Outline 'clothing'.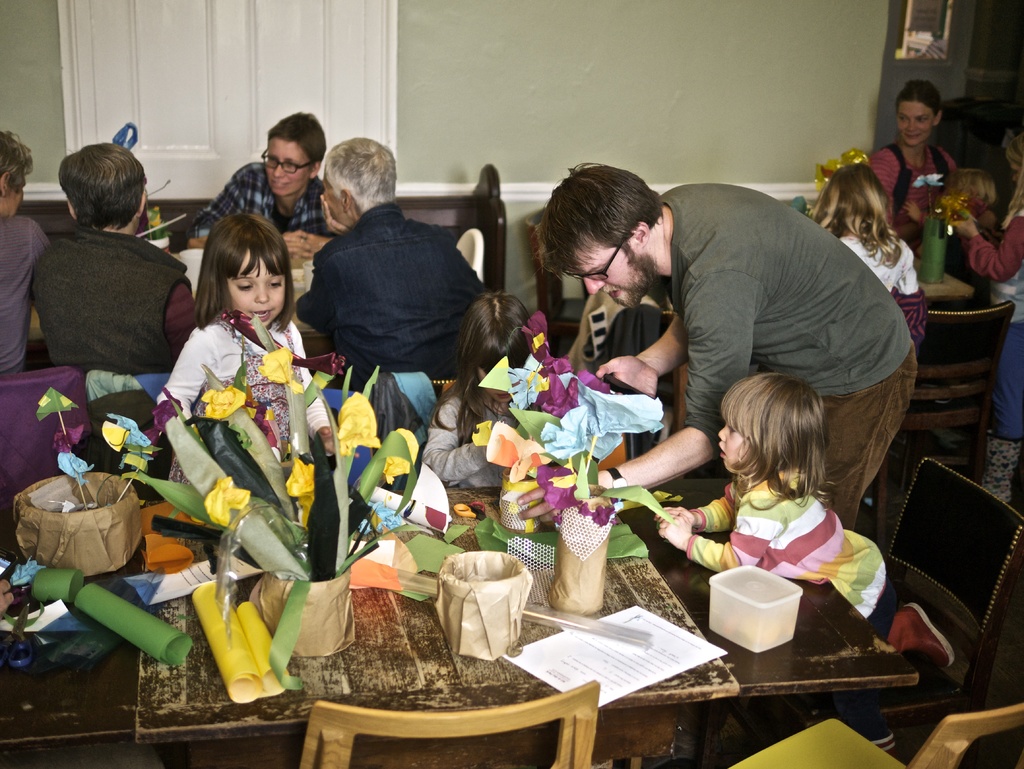
Outline: 860 152 958 208.
